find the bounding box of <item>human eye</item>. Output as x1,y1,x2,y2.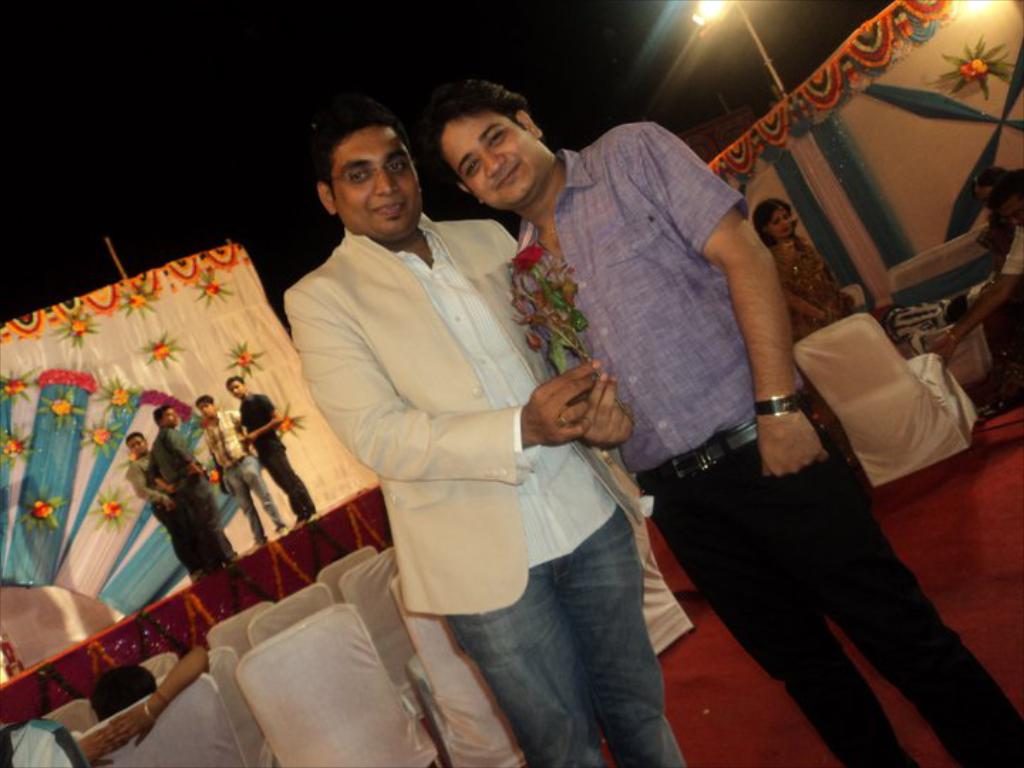
464,154,476,176.
